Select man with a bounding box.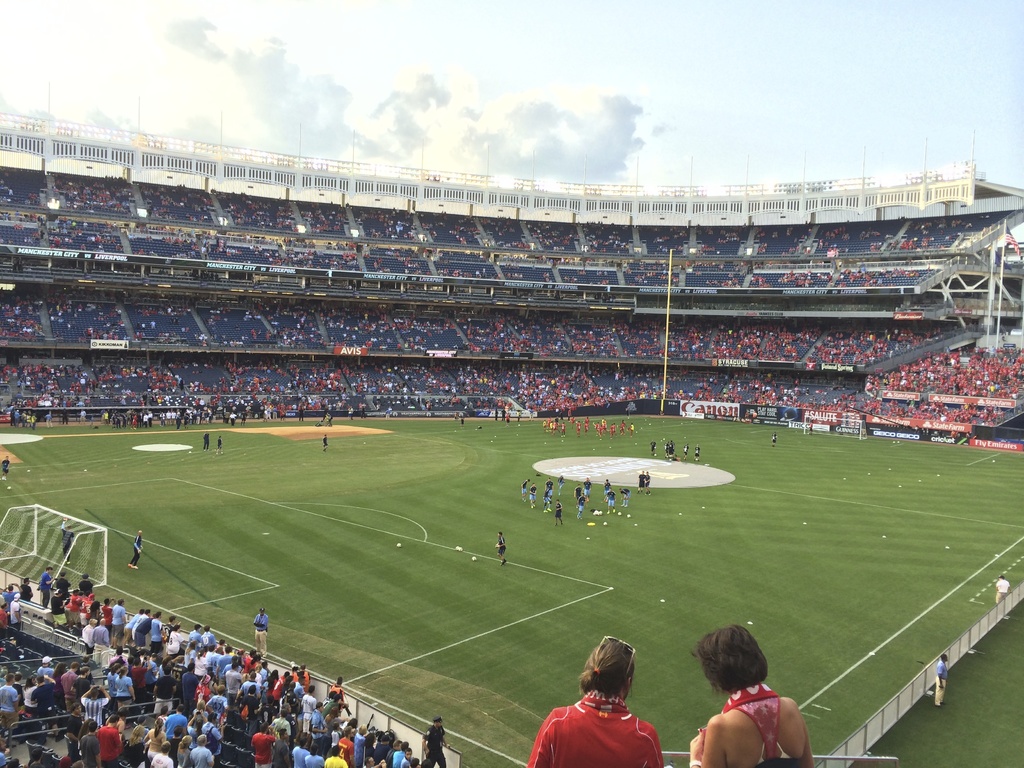
[left=127, top=529, right=140, bottom=572].
